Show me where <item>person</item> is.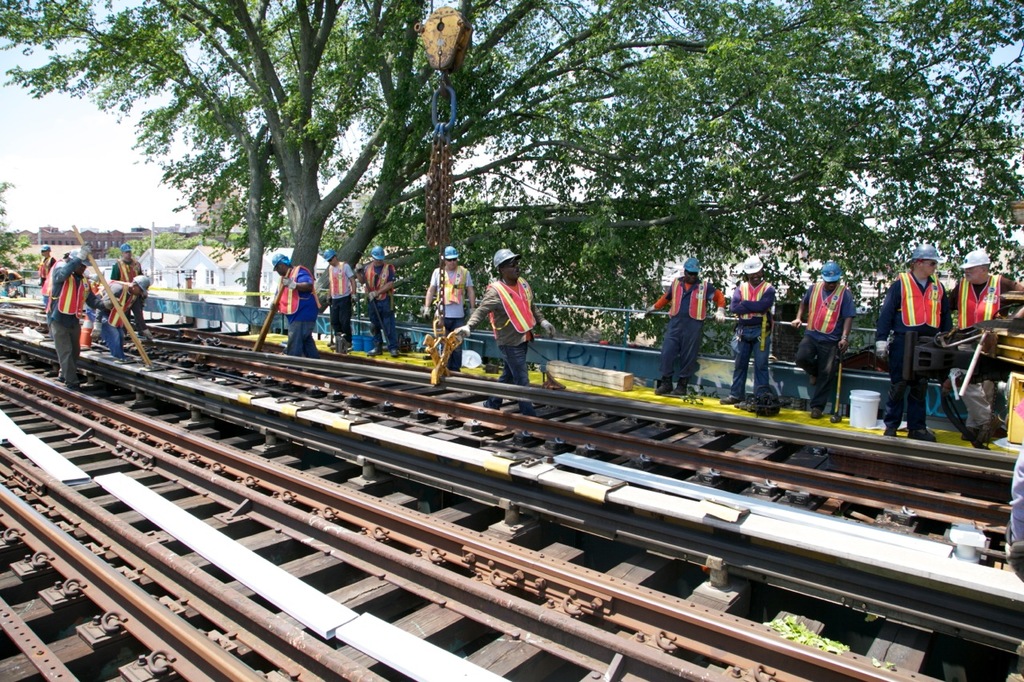
<item>person</item> is at x1=268 y1=250 x2=322 y2=356.
